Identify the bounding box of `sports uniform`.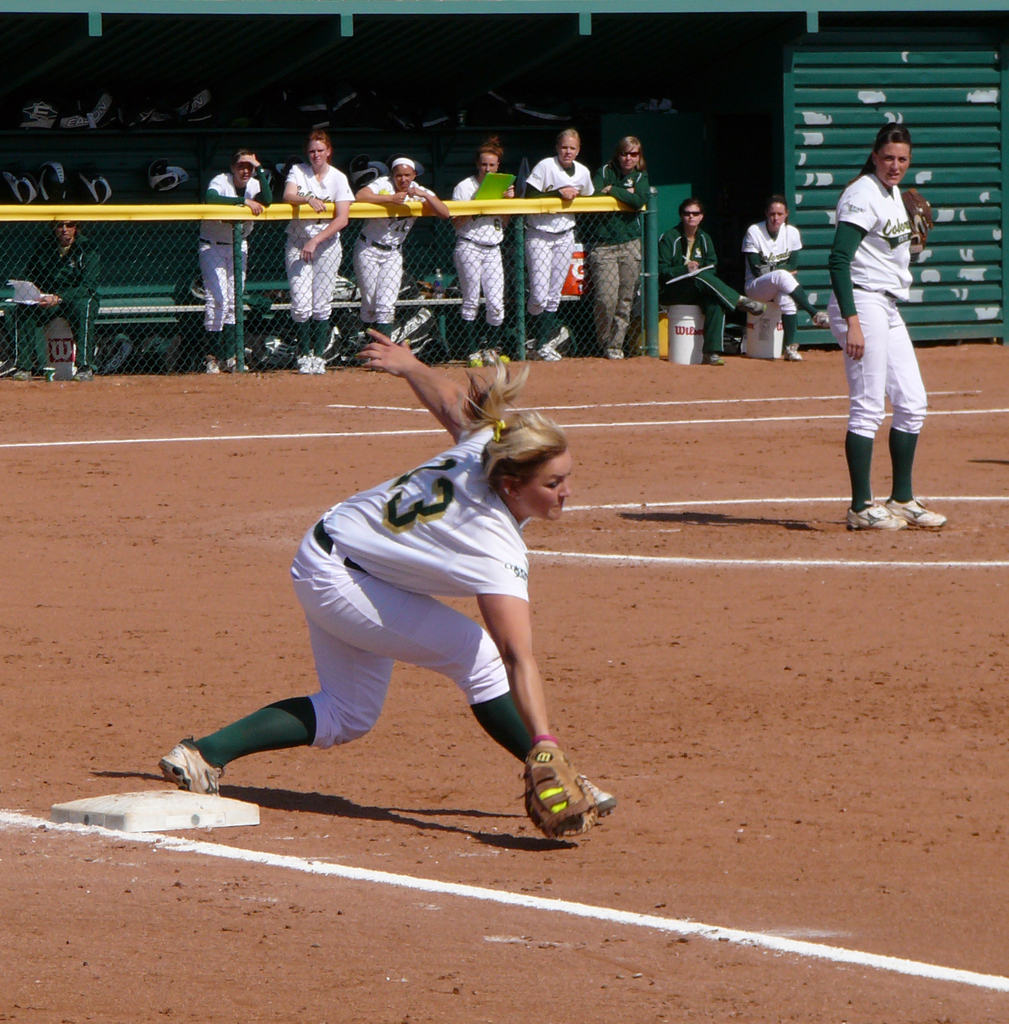
detection(282, 164, 354, 353).
